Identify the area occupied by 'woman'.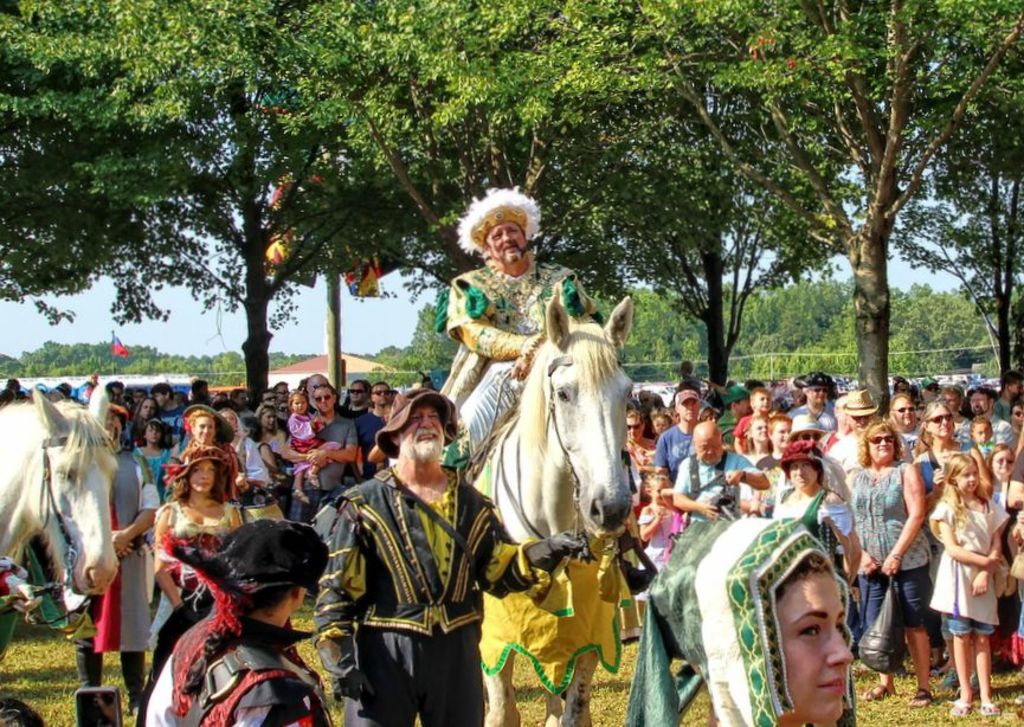
Area: x1=939, y1=381, x2=966, y2=432.
